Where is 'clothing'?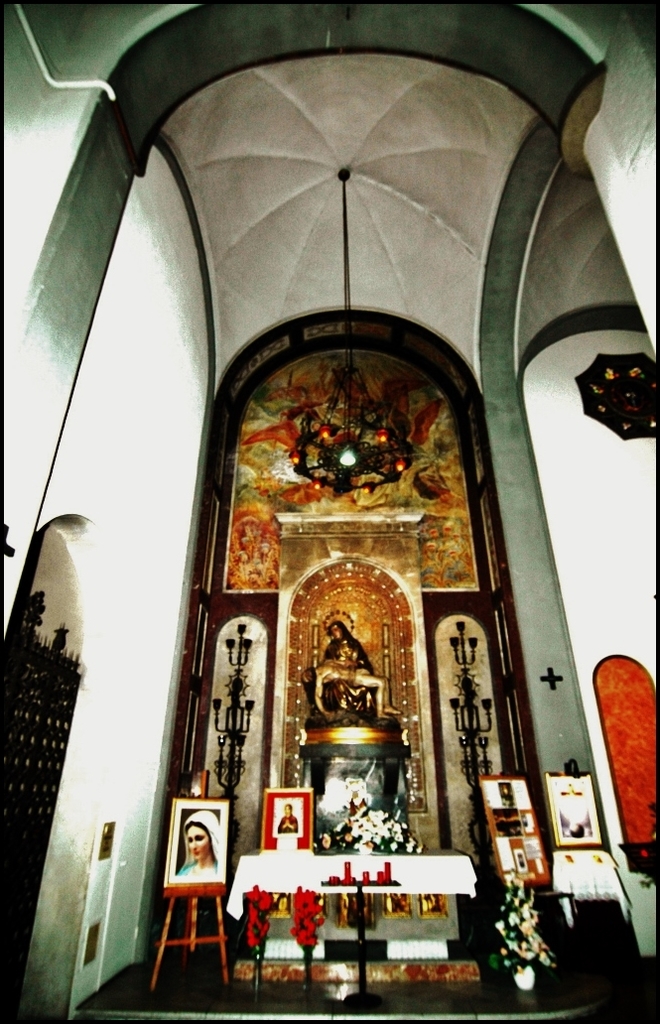
(329,620,371,675).
